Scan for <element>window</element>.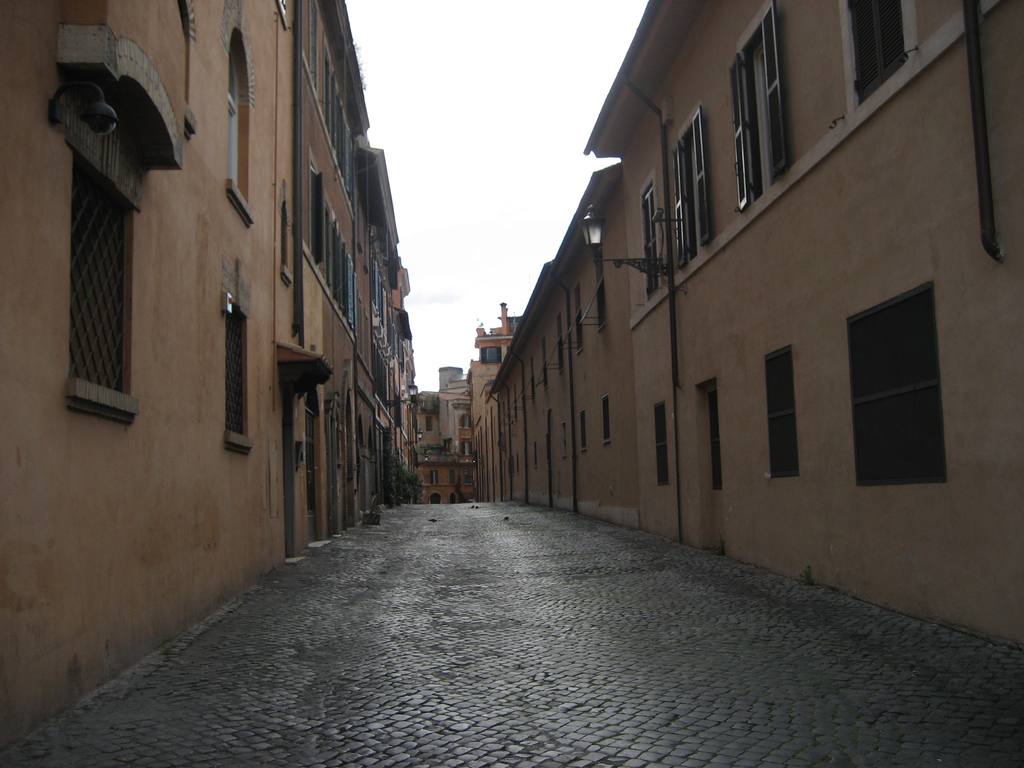
Scan result: (831,0,929,128).
